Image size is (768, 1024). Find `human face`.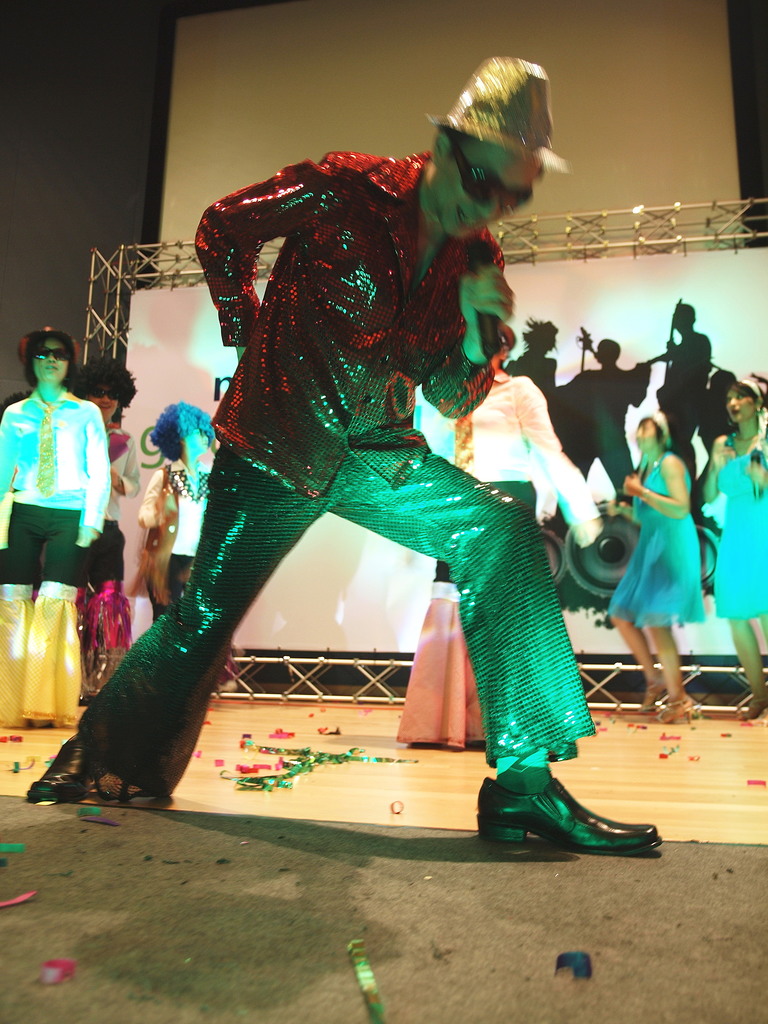
Rect(33, 337, 66, 381).
